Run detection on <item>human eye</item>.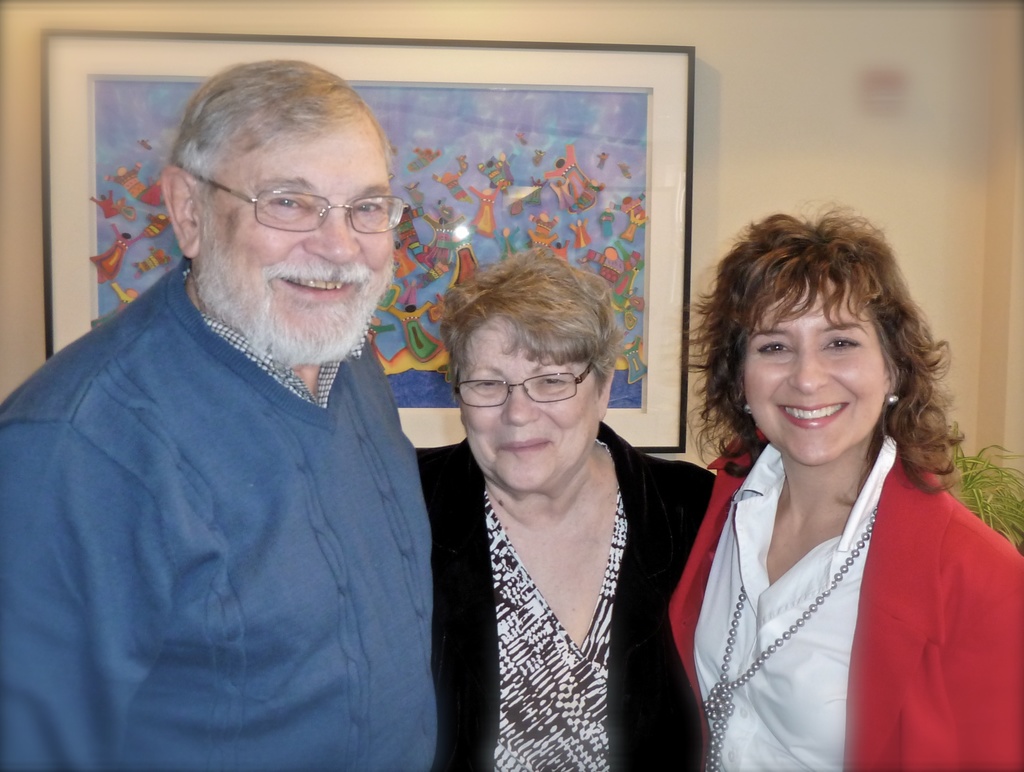
Result: select_region(751, 335, 794, 358).
